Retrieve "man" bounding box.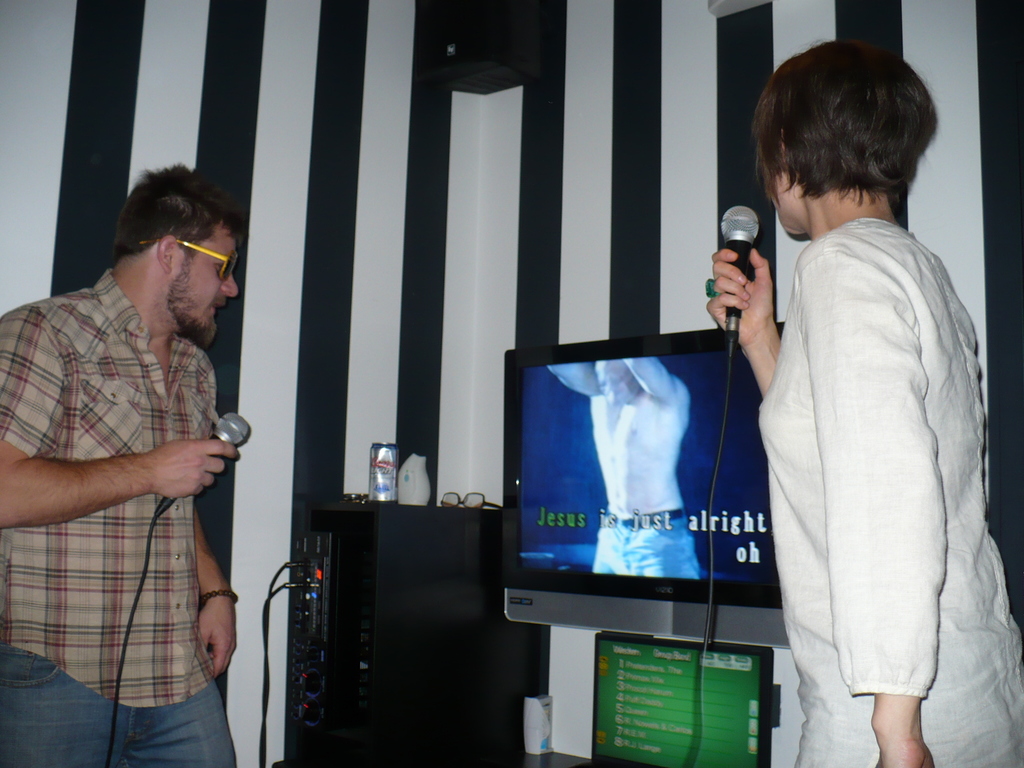
Bounding box: crop(544, 355, 704, 581).
